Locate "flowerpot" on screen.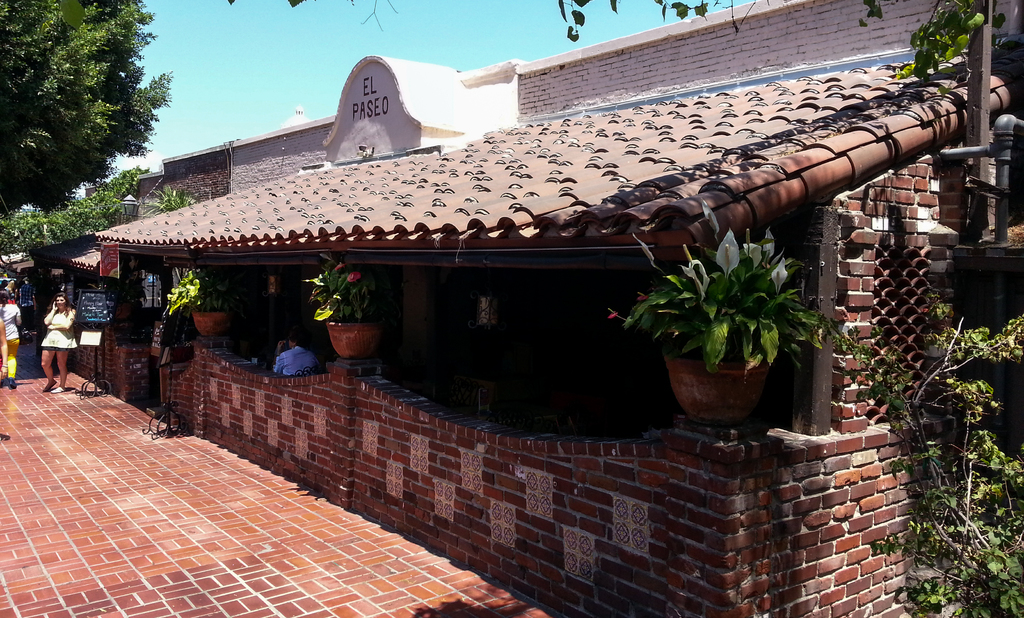
On screen at bbox(188, 311, 225, 340).
